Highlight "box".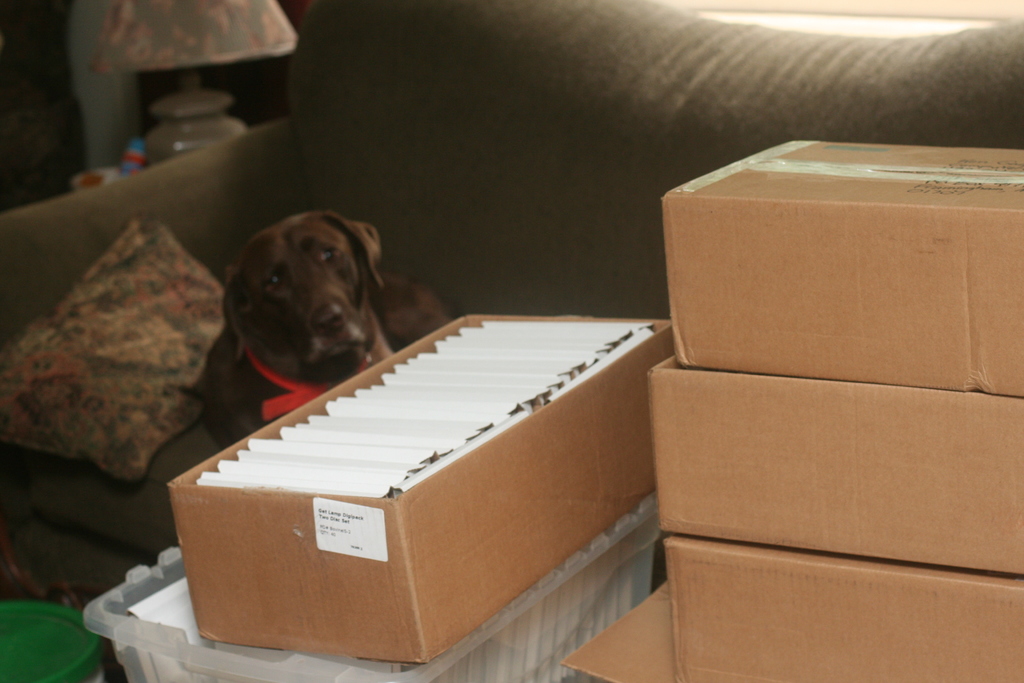
Highlighted region: region(643, 353, 1023, 582).
